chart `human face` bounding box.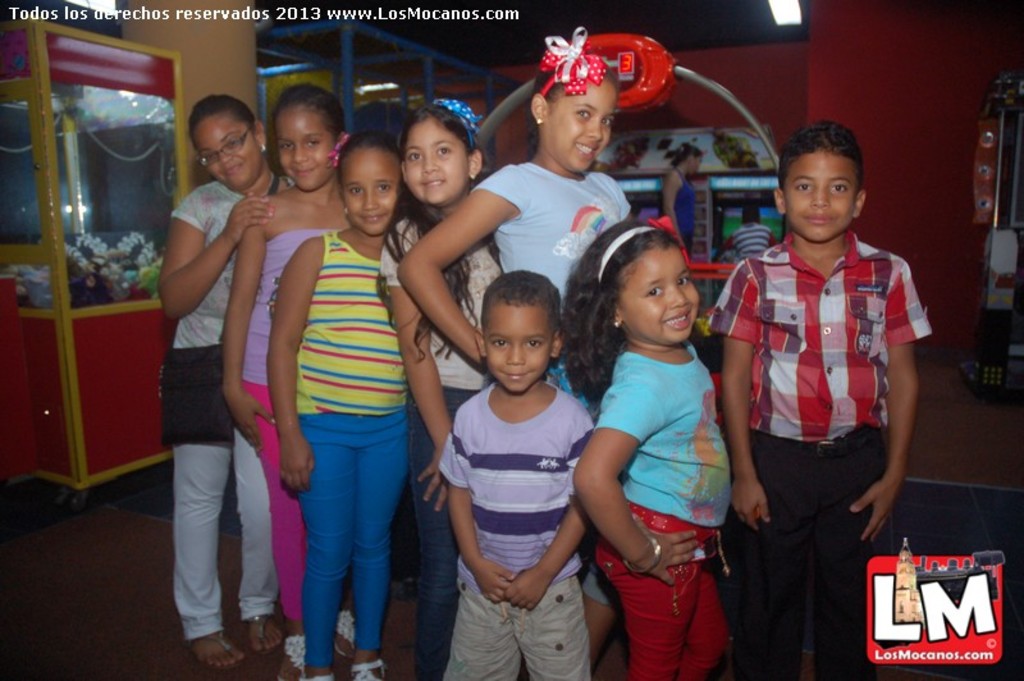
Charted: Rect(617, 251, 701, 346).
